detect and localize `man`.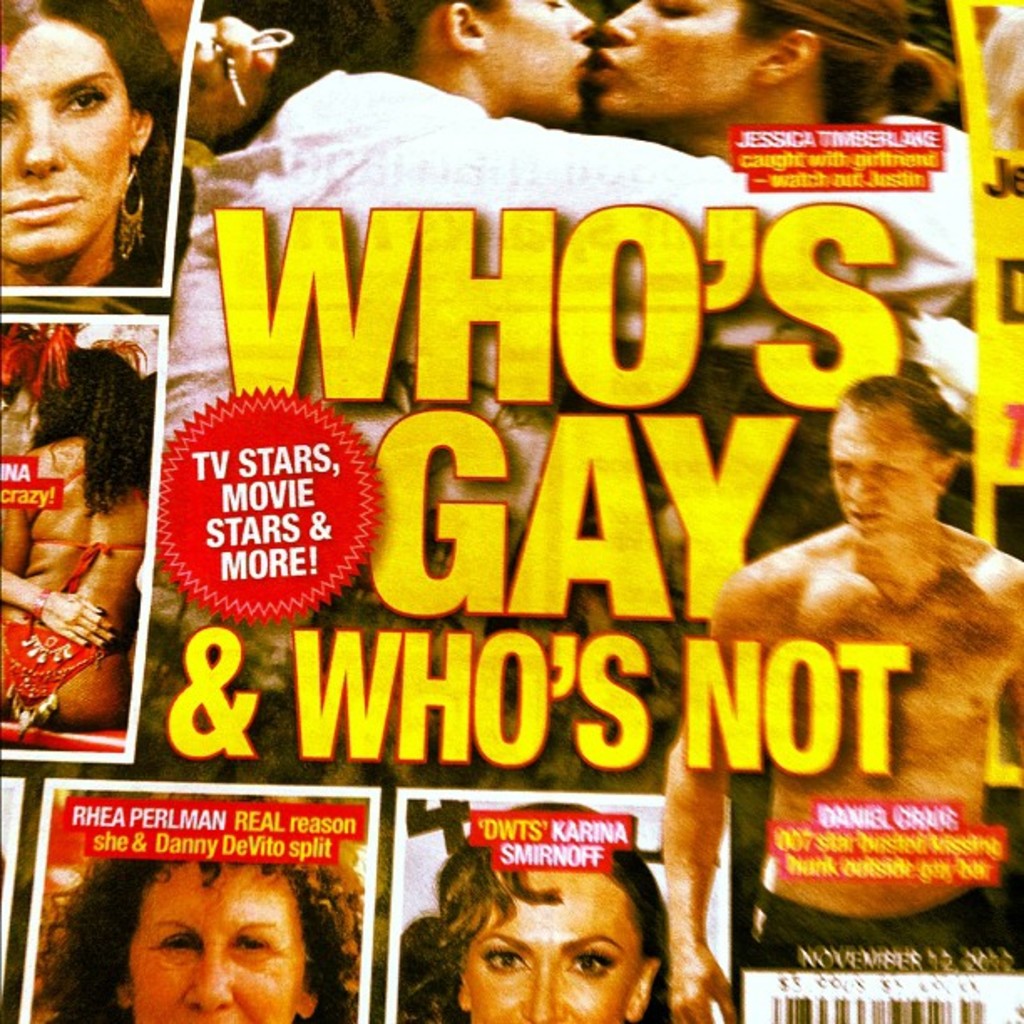
Localized at rect(678, 333, 1019, 991).
